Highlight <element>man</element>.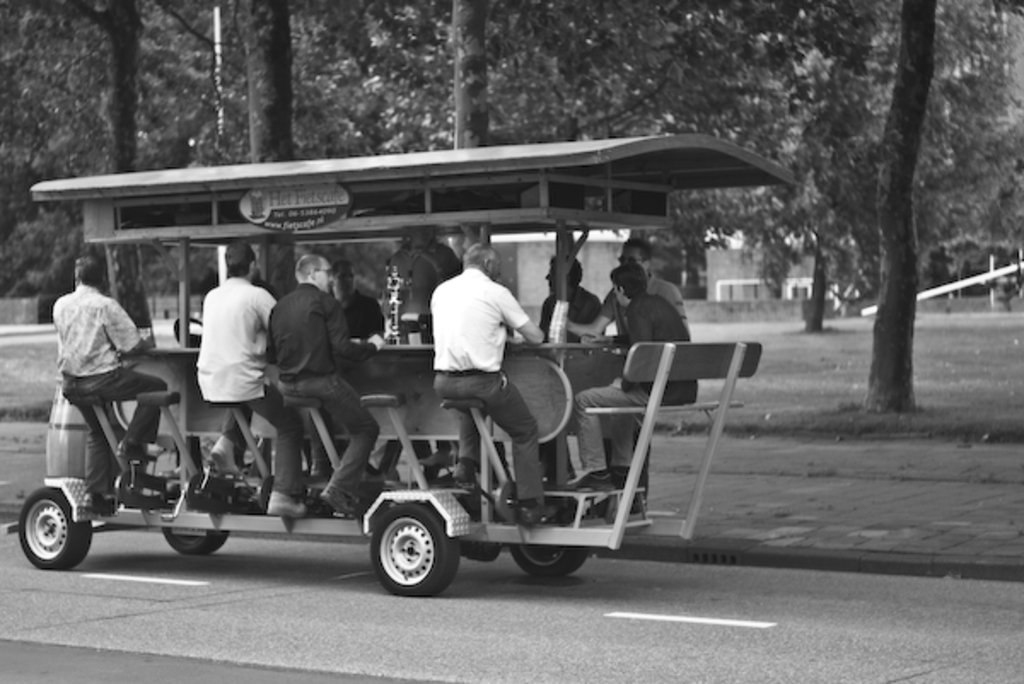
Highlighted region: (x1=51, y1=254, x2=167, y2=510).
